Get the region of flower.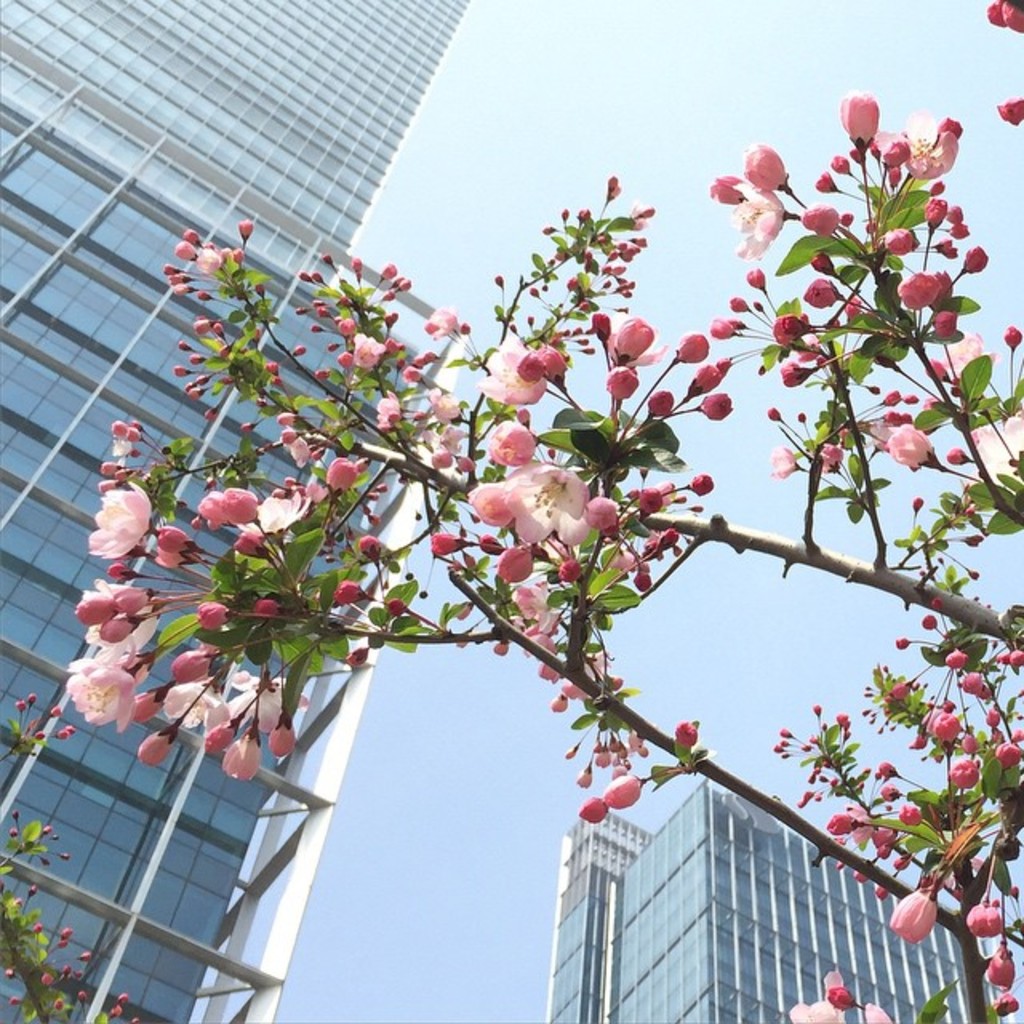
<bbox>963, 245, 987, 272</bbox>.
